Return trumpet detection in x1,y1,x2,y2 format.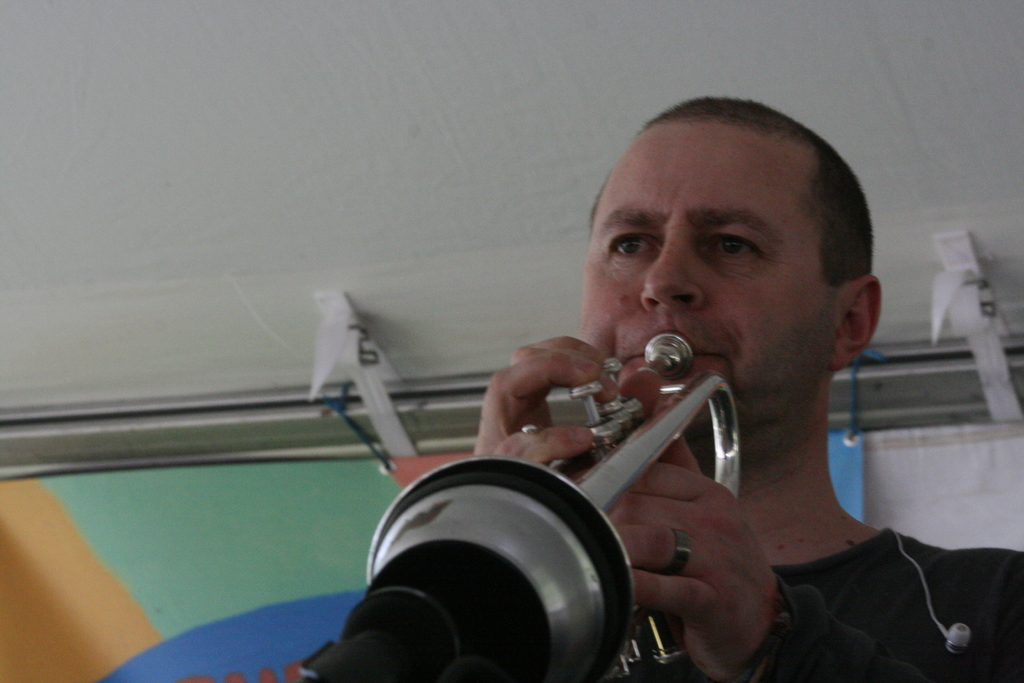
367,334,742,682.
